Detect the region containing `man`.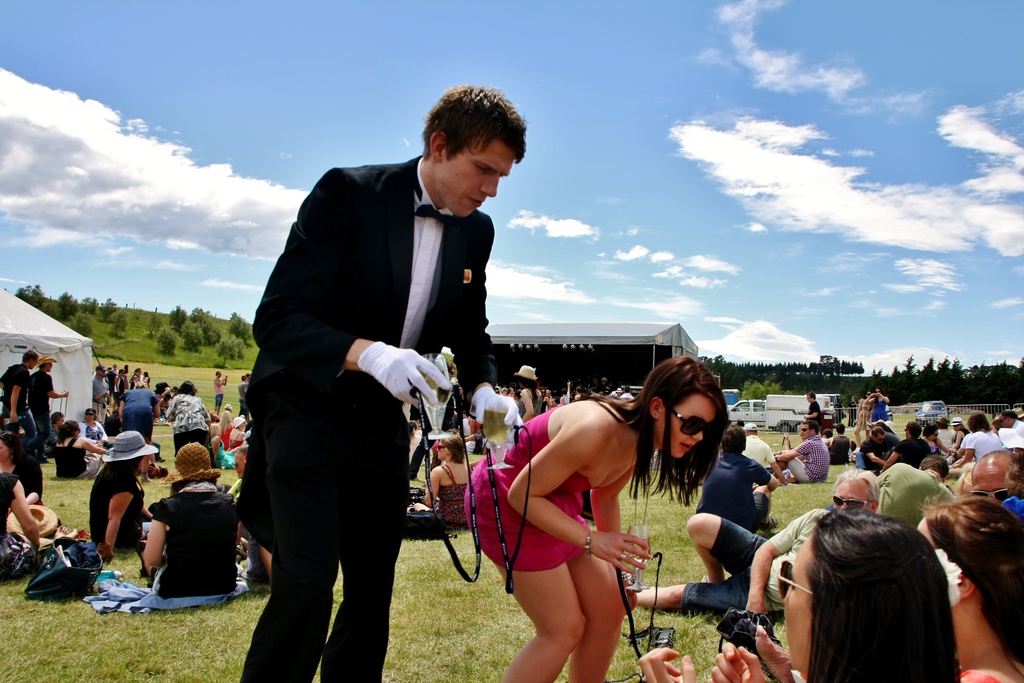
<region>0, 347, 35, 450</region>.
